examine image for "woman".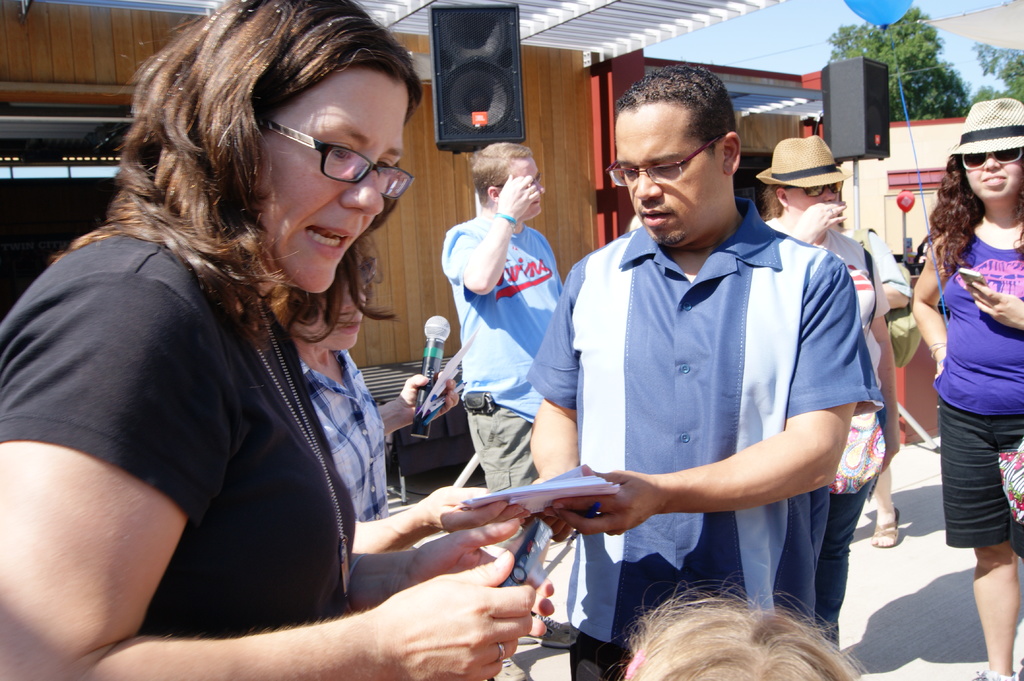
Examination result: box=[12, 26, 465, 680].
